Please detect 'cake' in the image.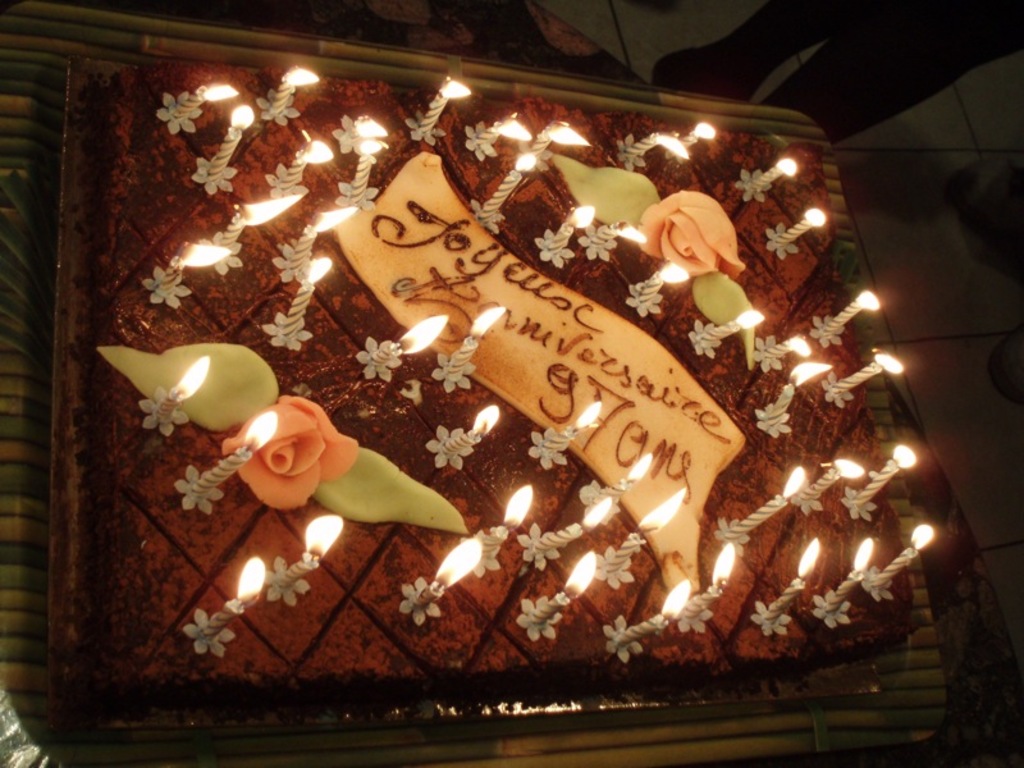
[93,52,914,722].
